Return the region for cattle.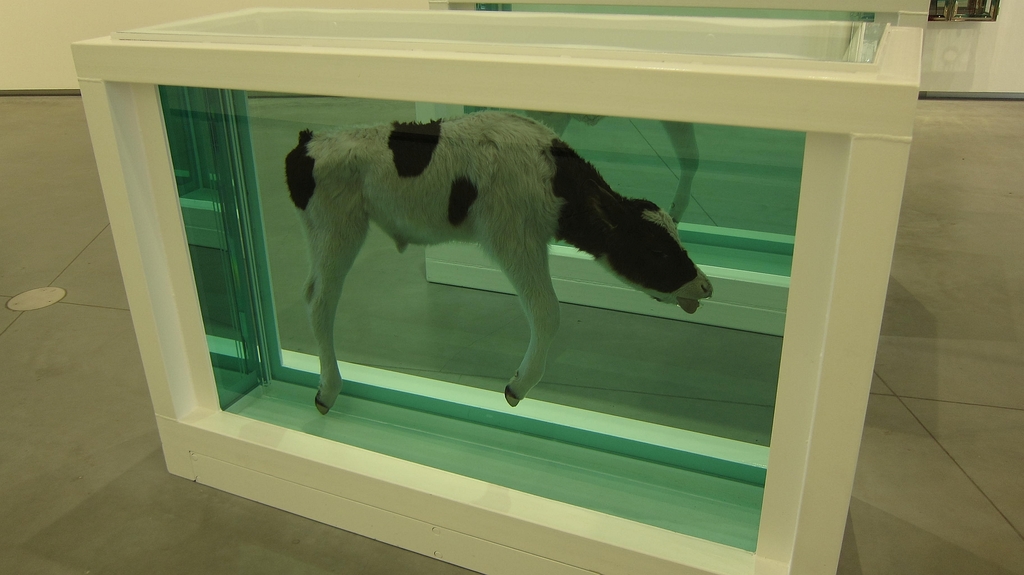
<bbox>267, 95, 694, 410</bbox>.
